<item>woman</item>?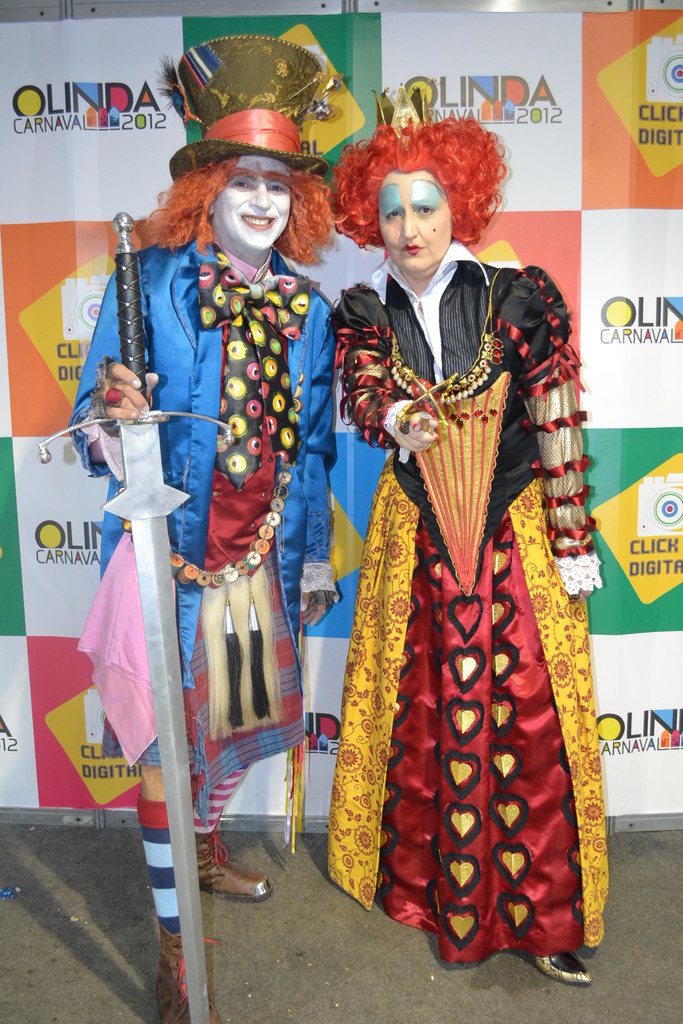
crop(324, 126, 595, 982)
